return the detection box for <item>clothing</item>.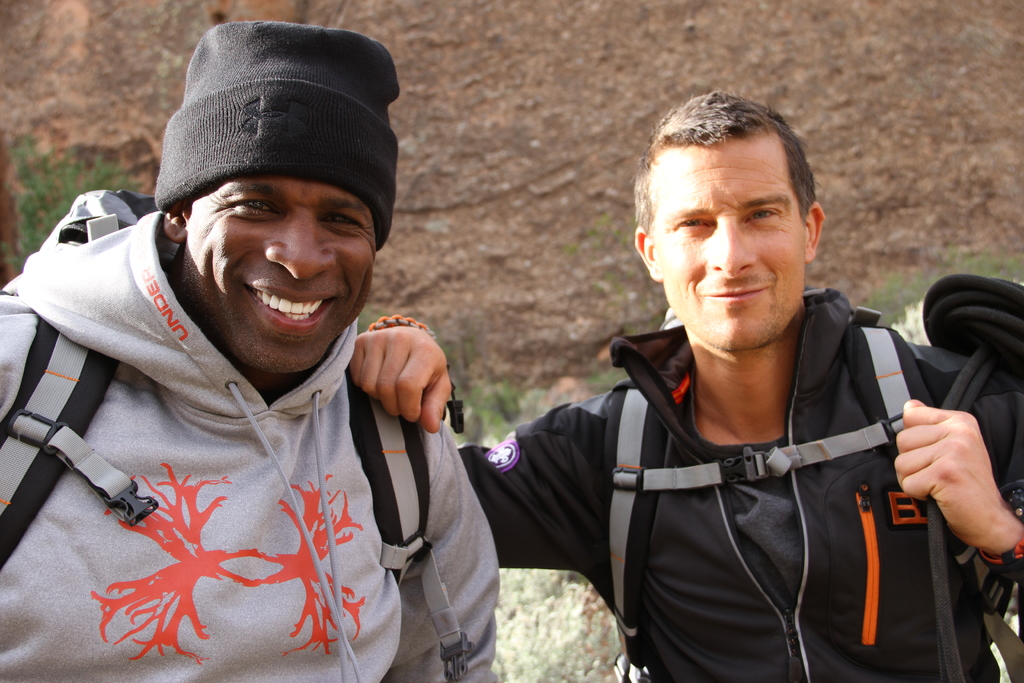
{"x1": 456, "y1": 283, "x2": 1023, "y2": 682}.
